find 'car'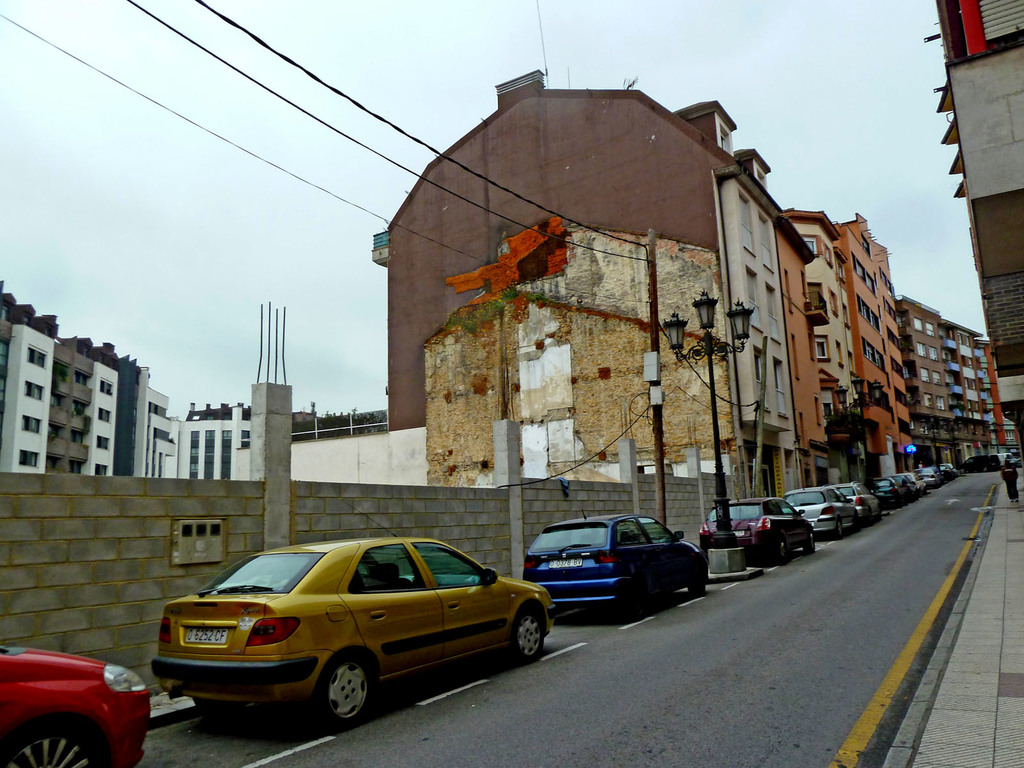
886, 468, 927, 500
